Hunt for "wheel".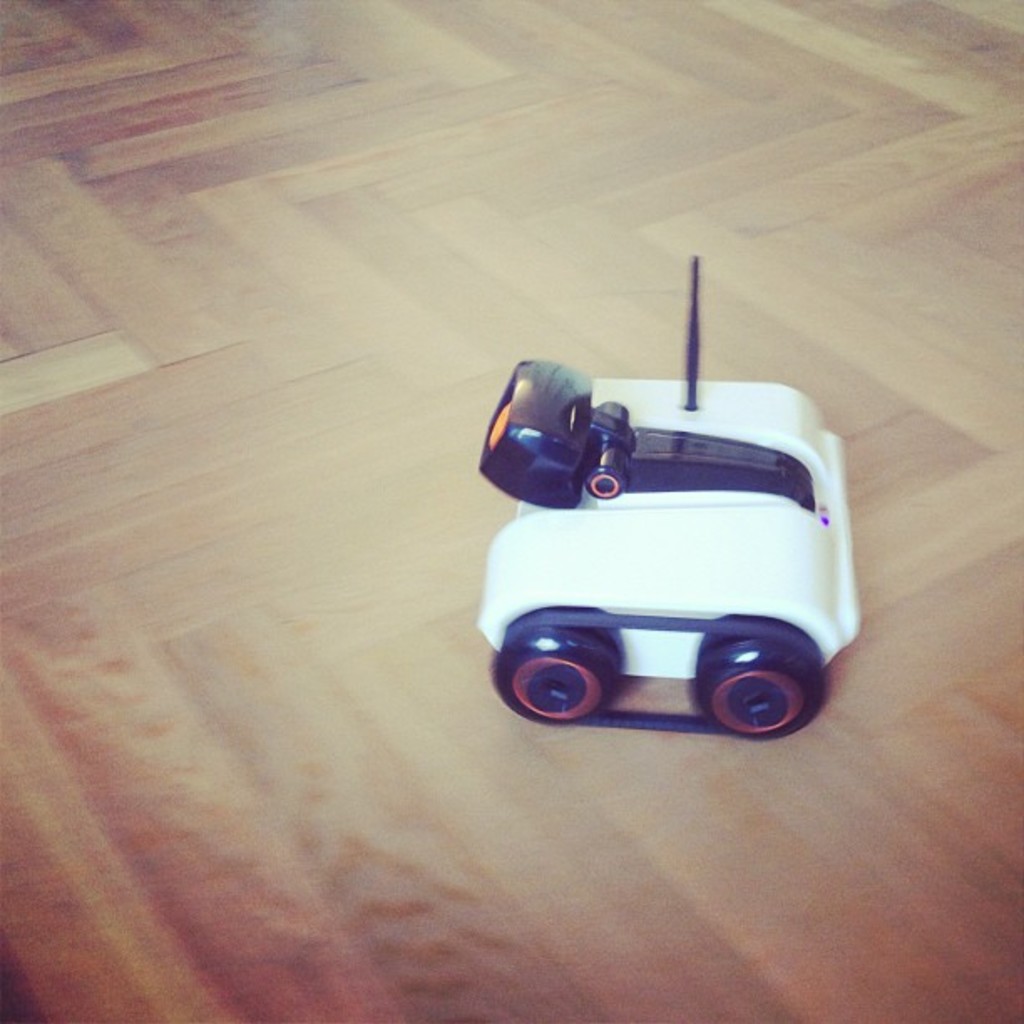
Hunted down at box(709, 614, 825, 738).
